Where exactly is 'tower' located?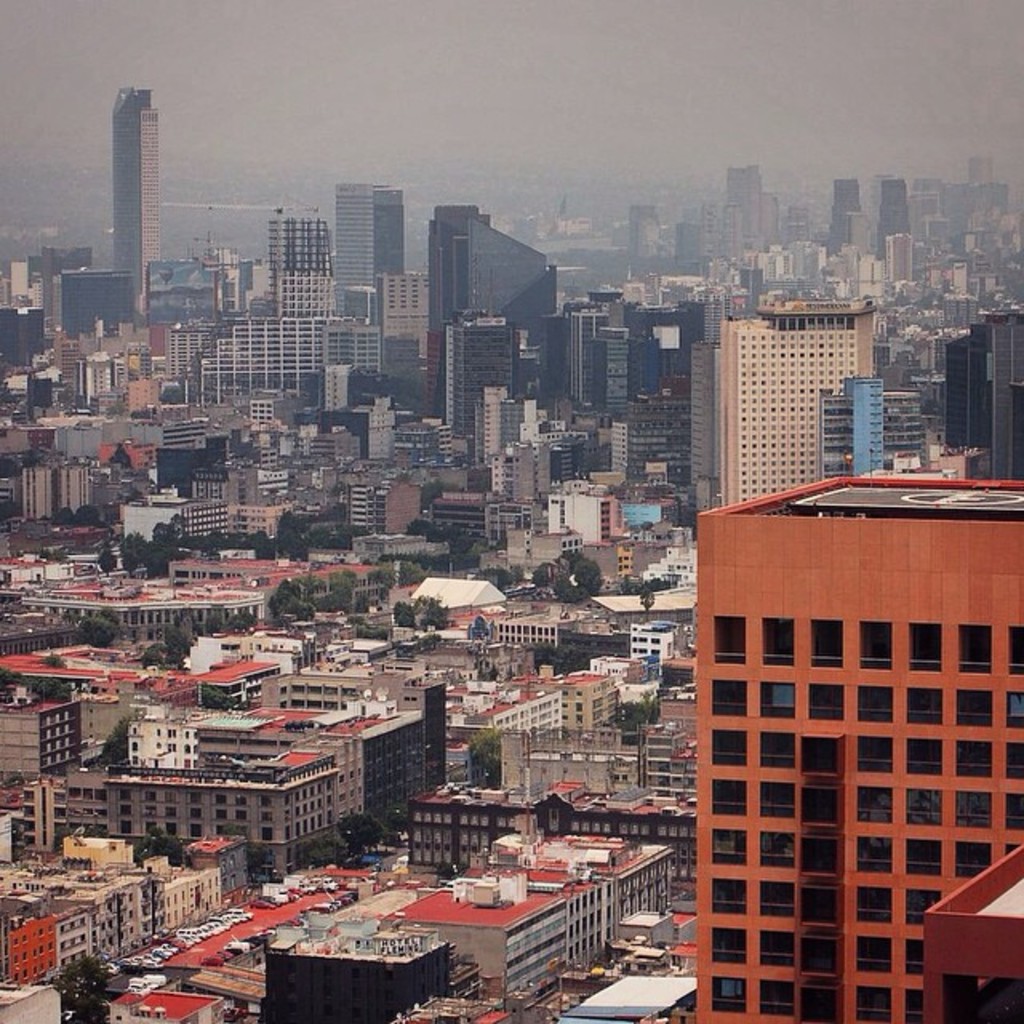
Its bounding box is (x1=955, y1=309, x2=1010, y2=466).
